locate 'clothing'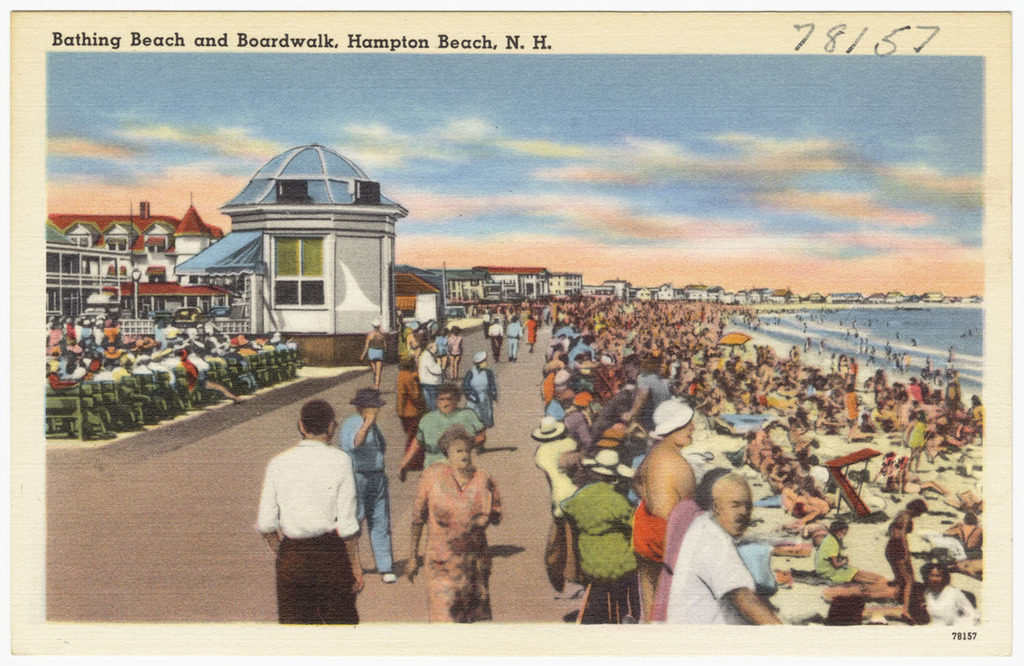
887,504,919,564
